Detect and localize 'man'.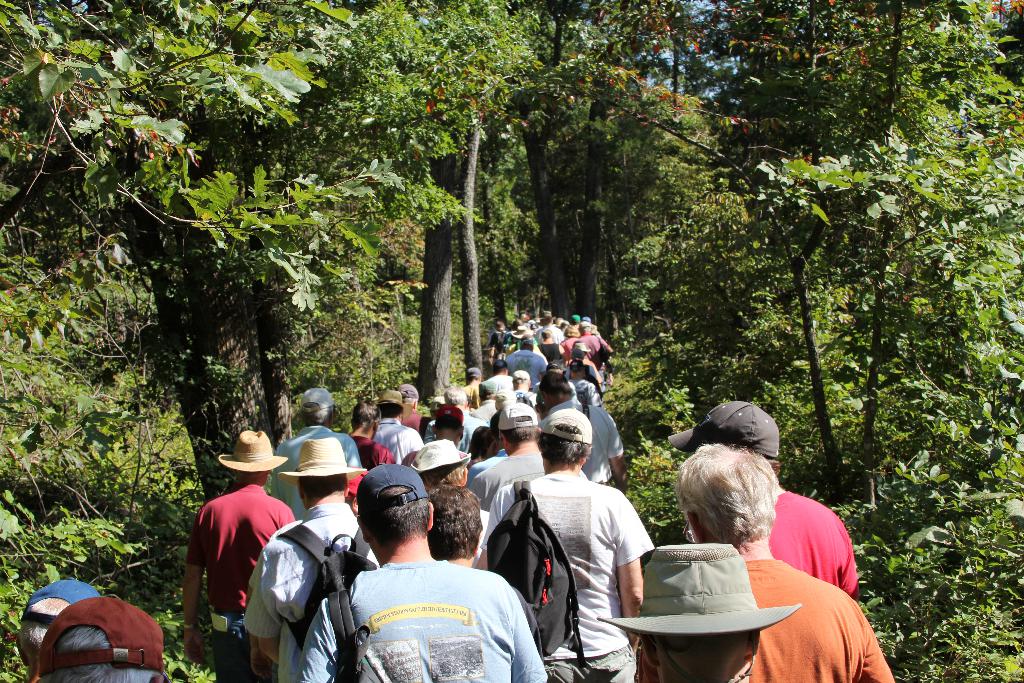
Localized at 267, 386, 358, 517.
